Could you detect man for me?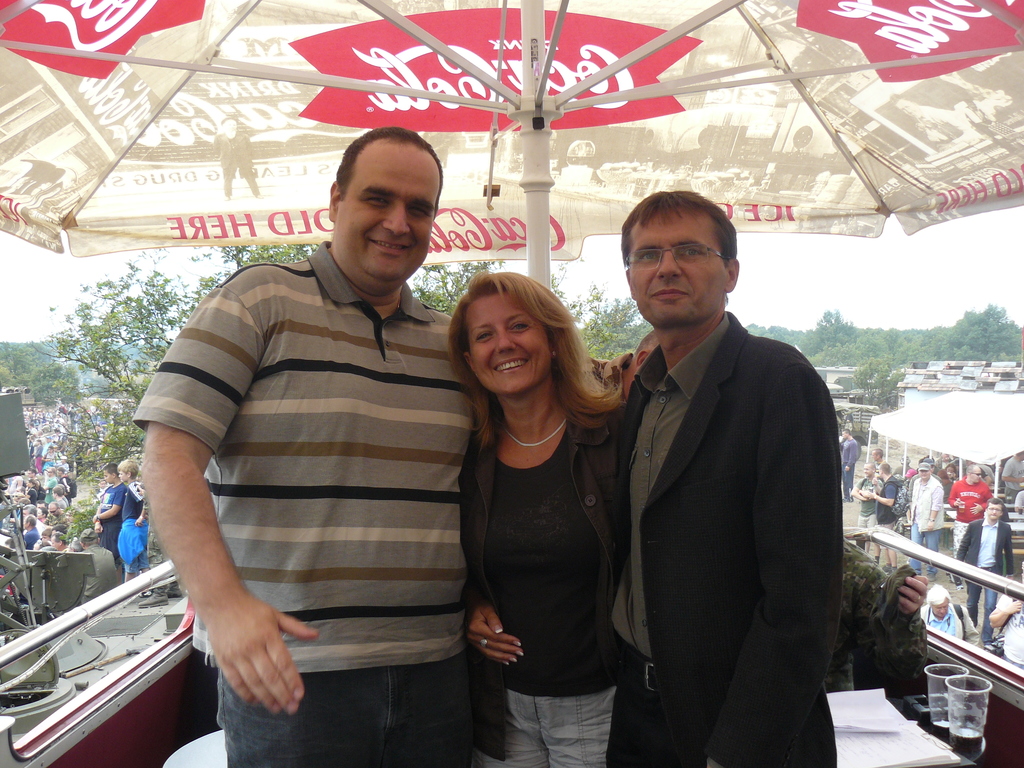
Detection result: locate(577, 156, 843, 767).
